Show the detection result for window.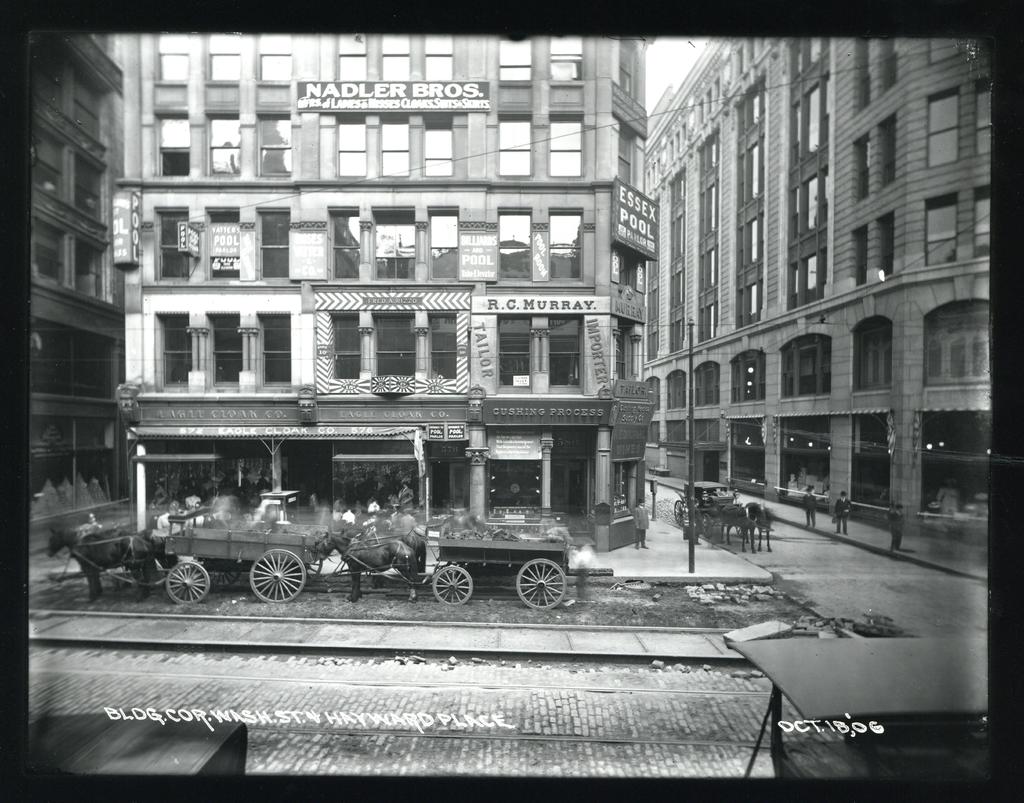
{"left": 744, "top": 82, "right": 762, "bottom": 125}.
